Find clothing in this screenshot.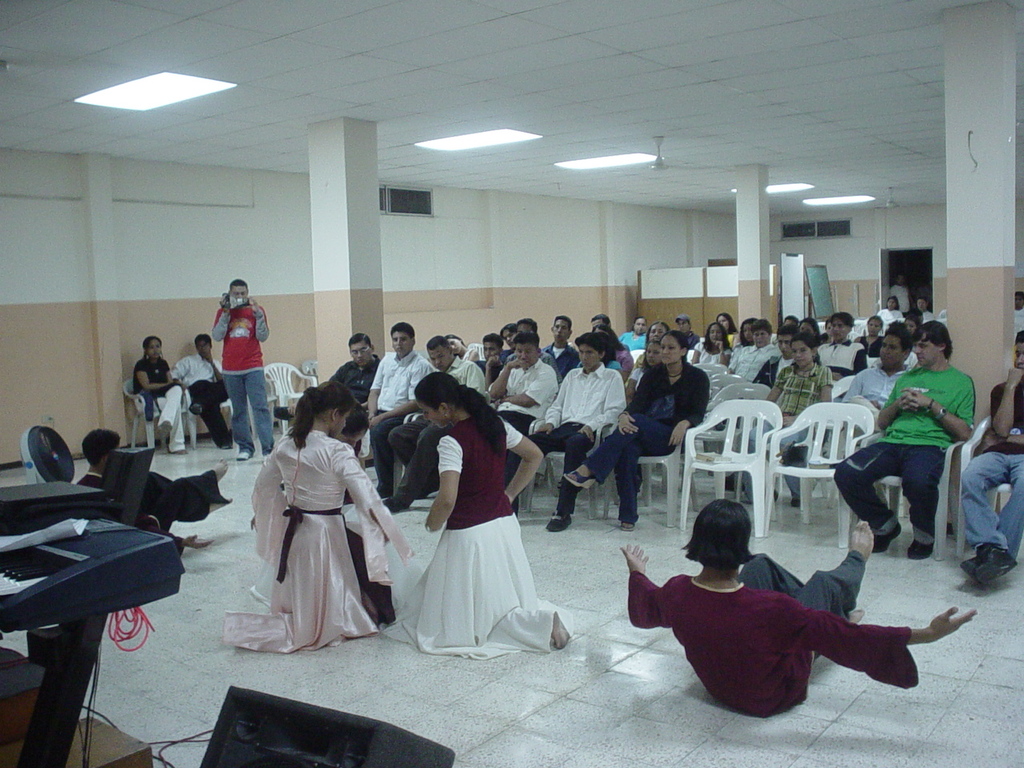
The bounding box for clothing is left=819, top=342, right=866, bottom=372.
